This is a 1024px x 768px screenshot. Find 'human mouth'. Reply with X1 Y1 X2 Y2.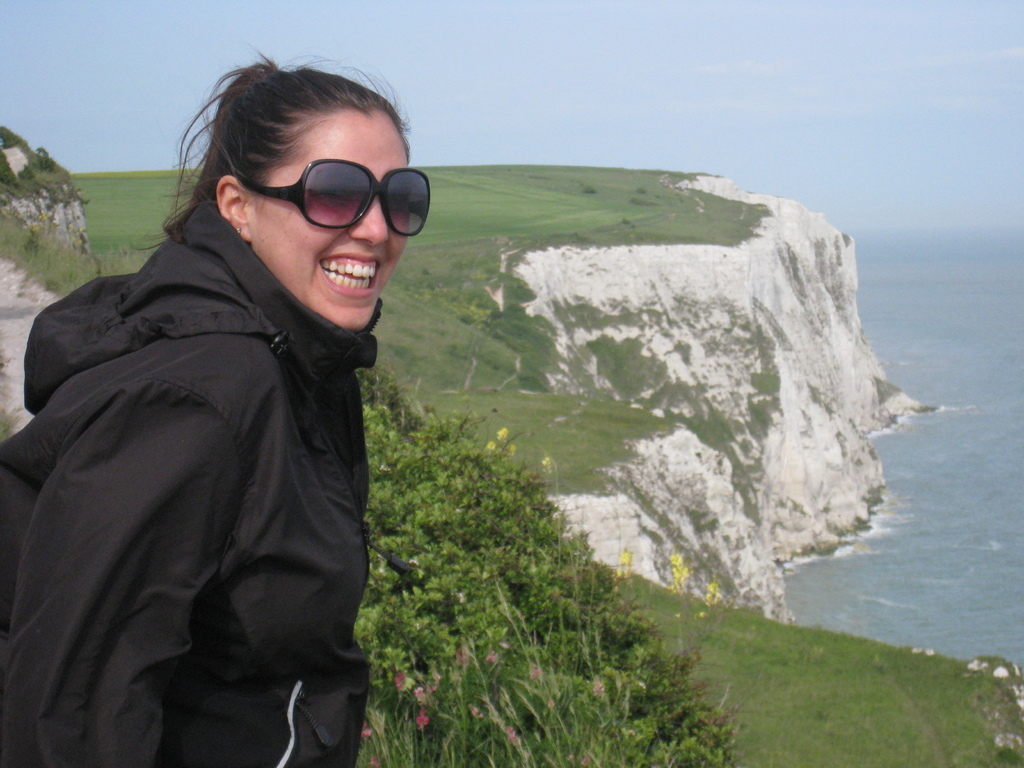
319 254 377 296.
